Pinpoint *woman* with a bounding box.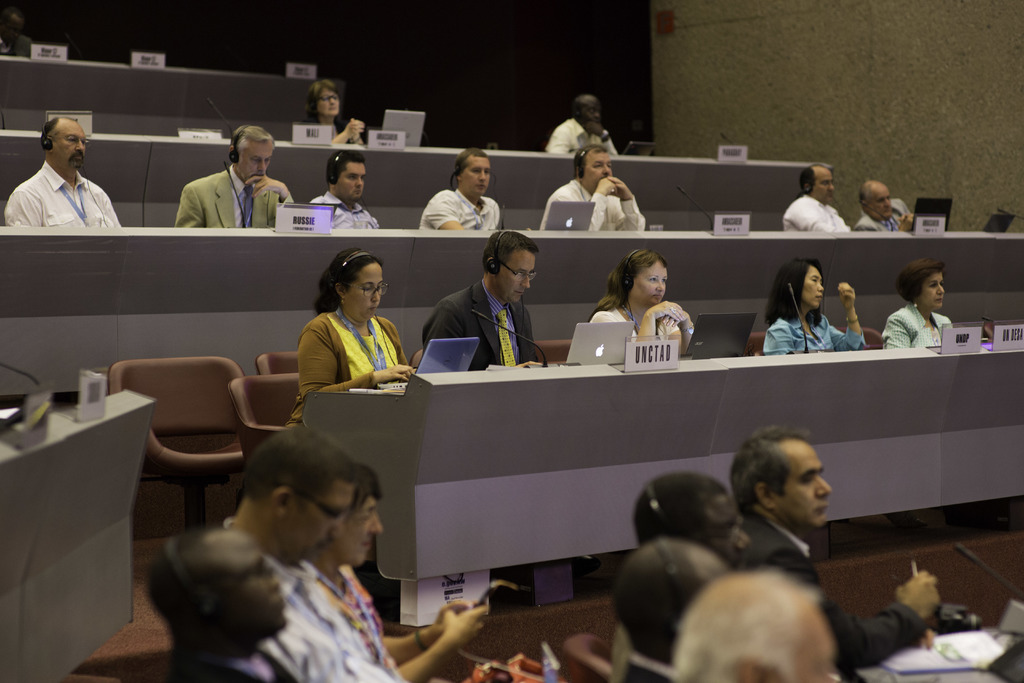
bbox=[303, 79, 365, 148].
